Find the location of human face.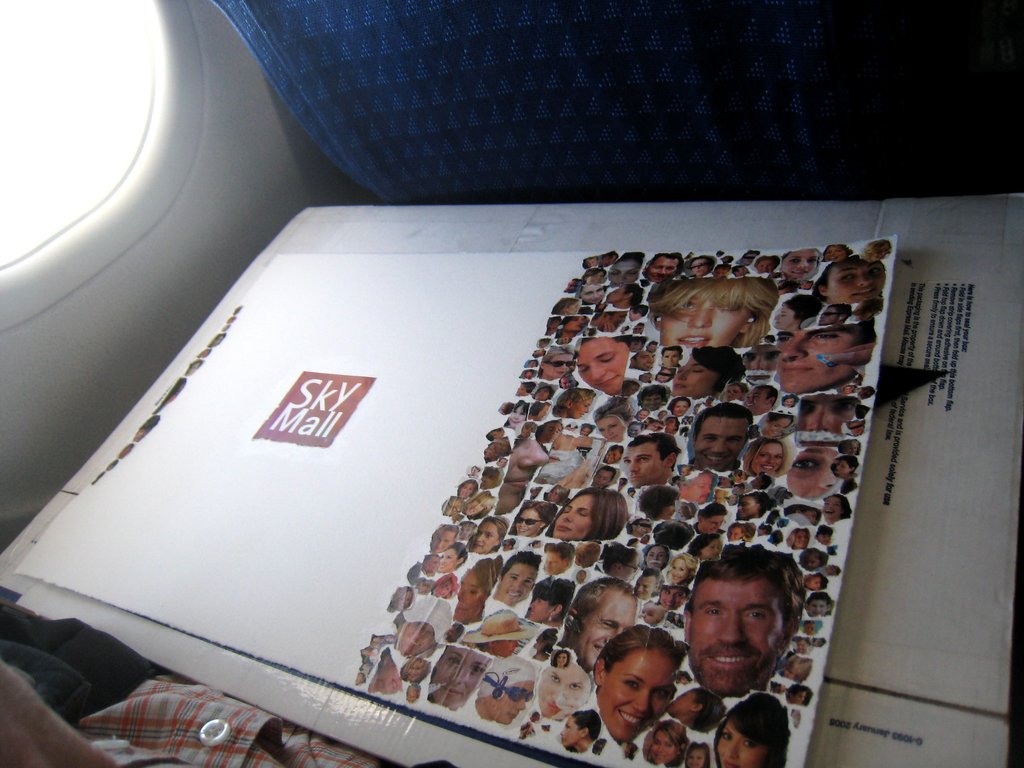
Location: detection(516, 387, 532, 400).
